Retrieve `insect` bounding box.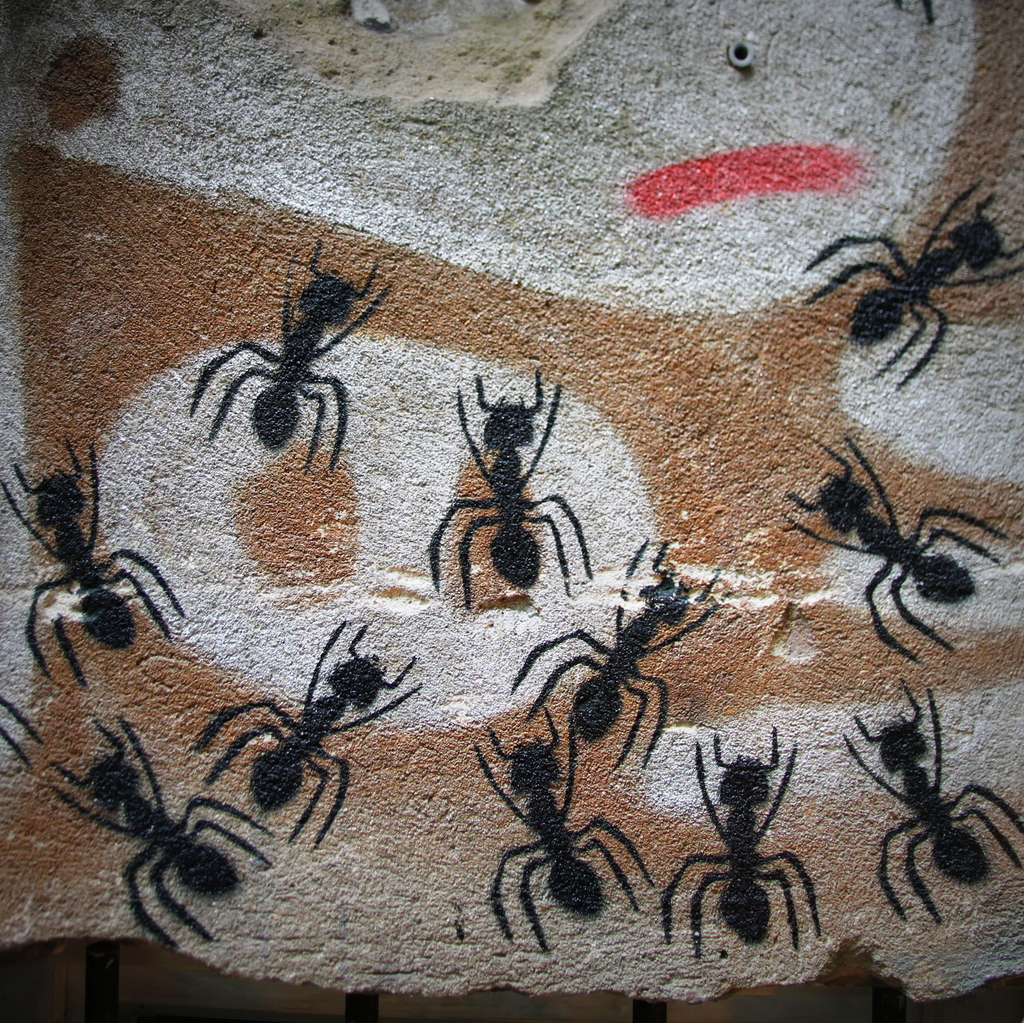
Bounding box: {"x1": 799, "y1": 167, "x2": 1023, "y2": 399}.
